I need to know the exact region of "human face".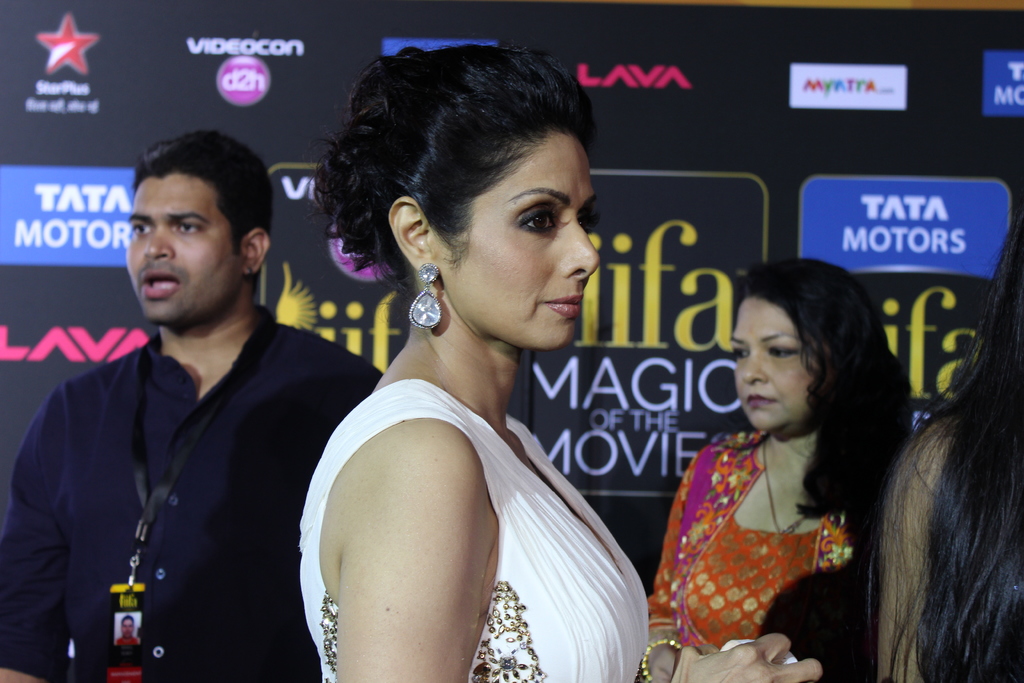
Region: crop(129, 176, 241, 321).
